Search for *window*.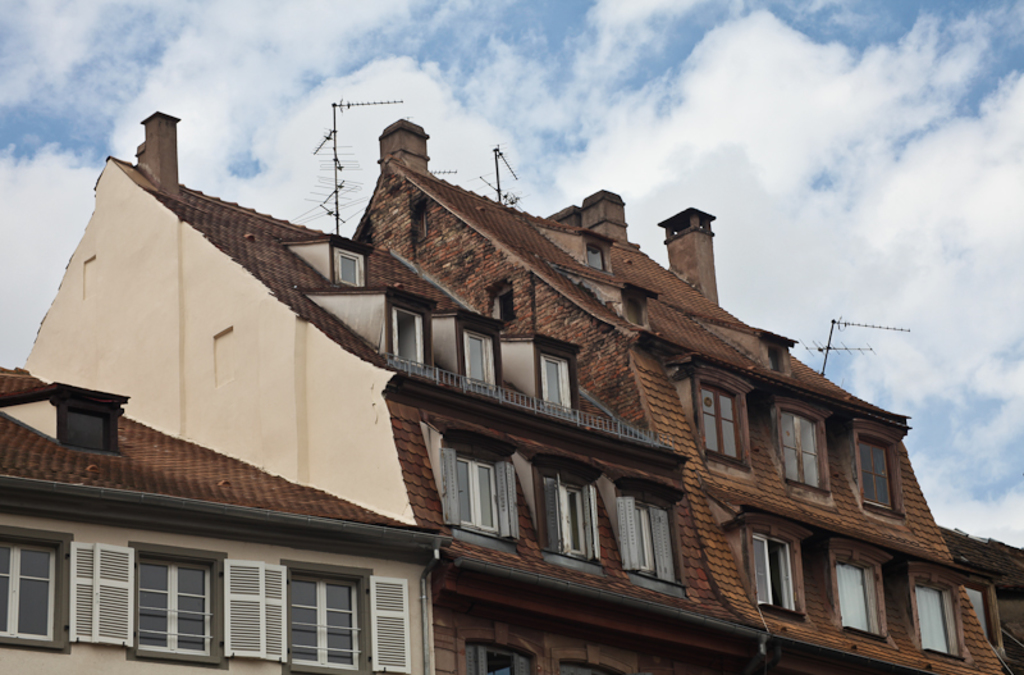
Found at l=454, t=459, r=506, b=535.
